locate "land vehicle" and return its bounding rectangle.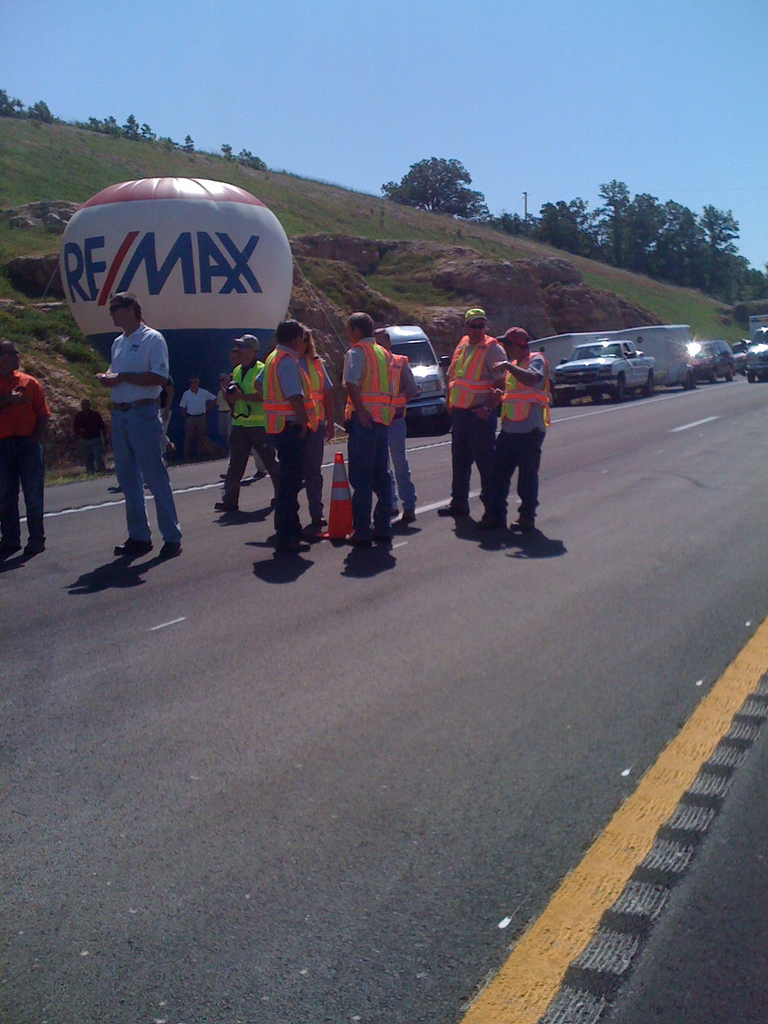
689:338:738:383.
